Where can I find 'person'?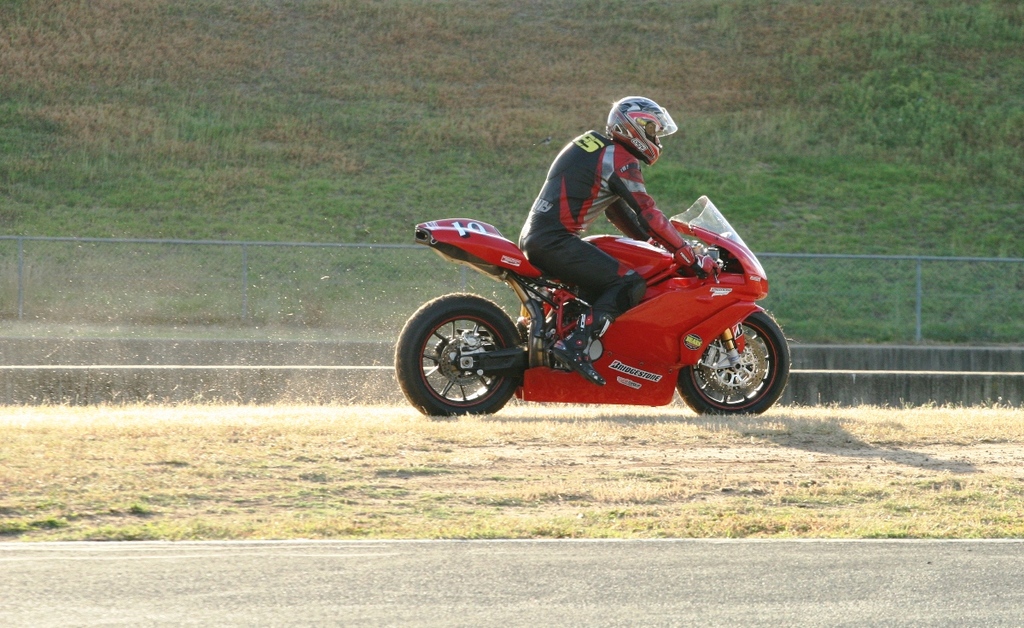
You can find it at locate(513, 93, 701, 383).
